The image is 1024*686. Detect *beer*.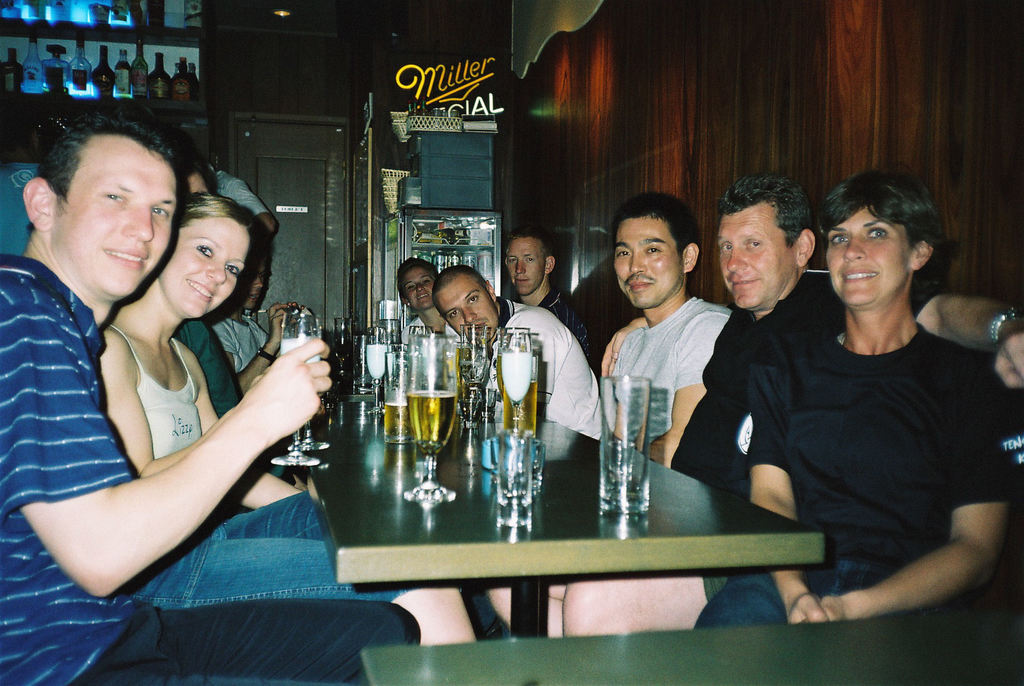
Detection: locate(408, 389, 457, 451).
